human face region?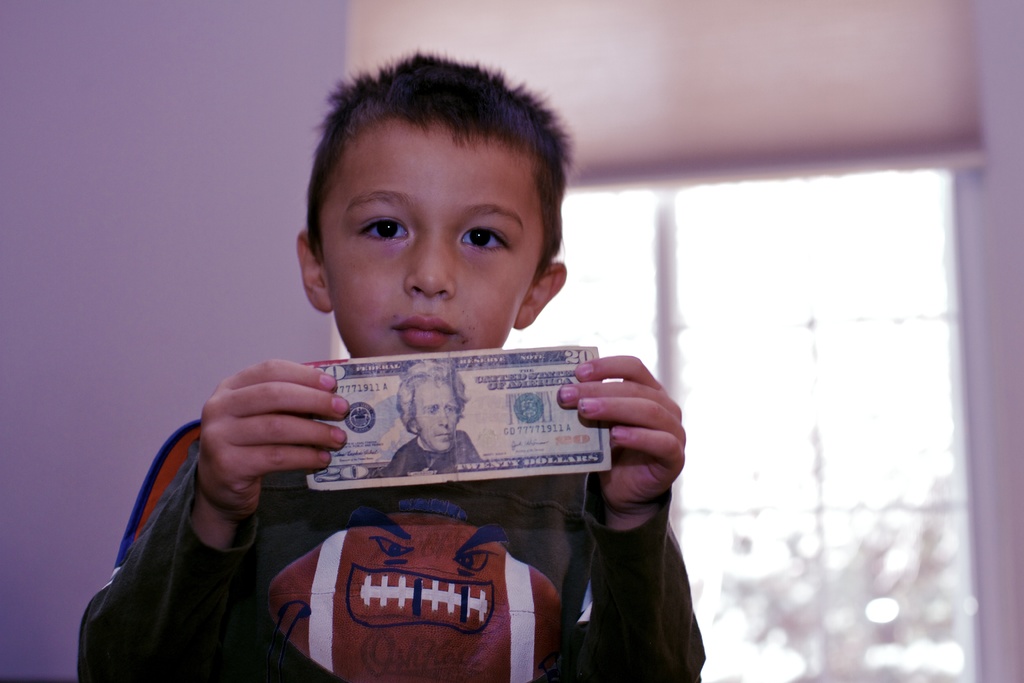
BBox(324, 121, 542, 353)
